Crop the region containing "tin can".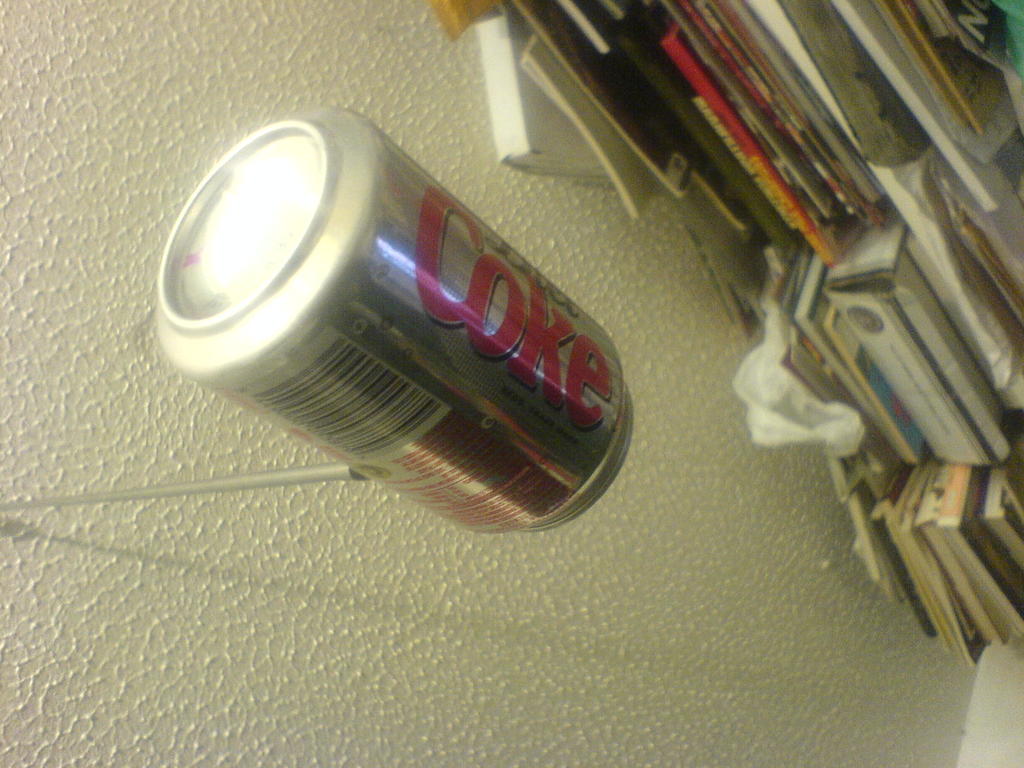
Crop region: BBox(154, 100, 641, 558).
